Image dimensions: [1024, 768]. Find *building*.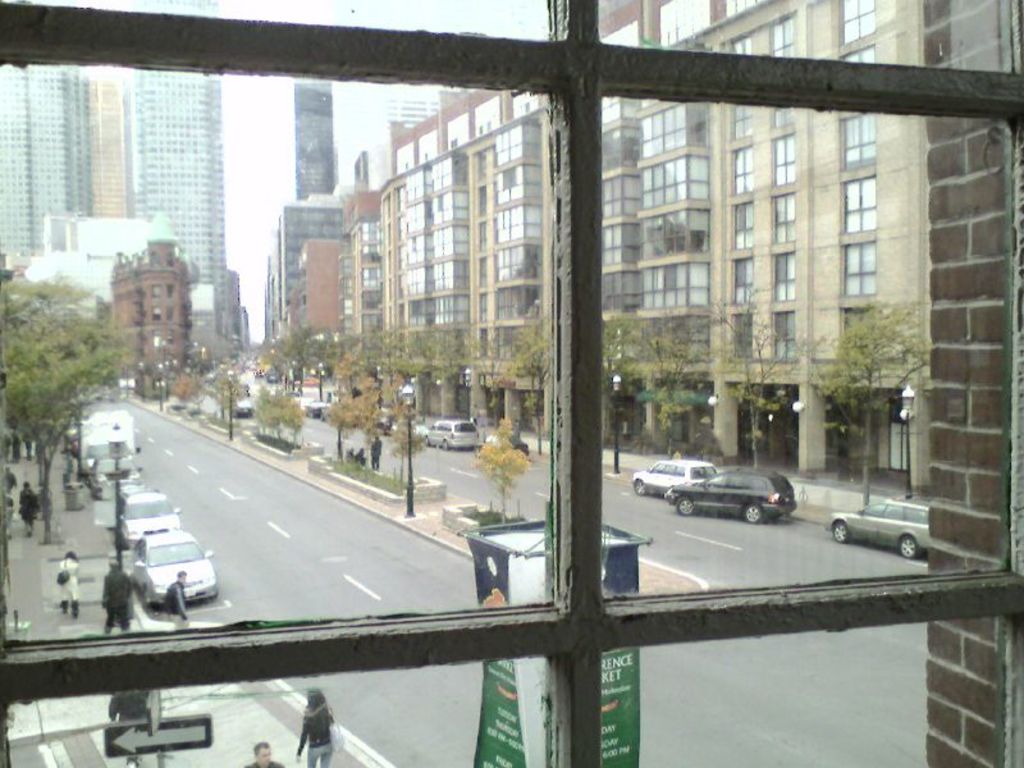
(344, 0, 916, 500).
